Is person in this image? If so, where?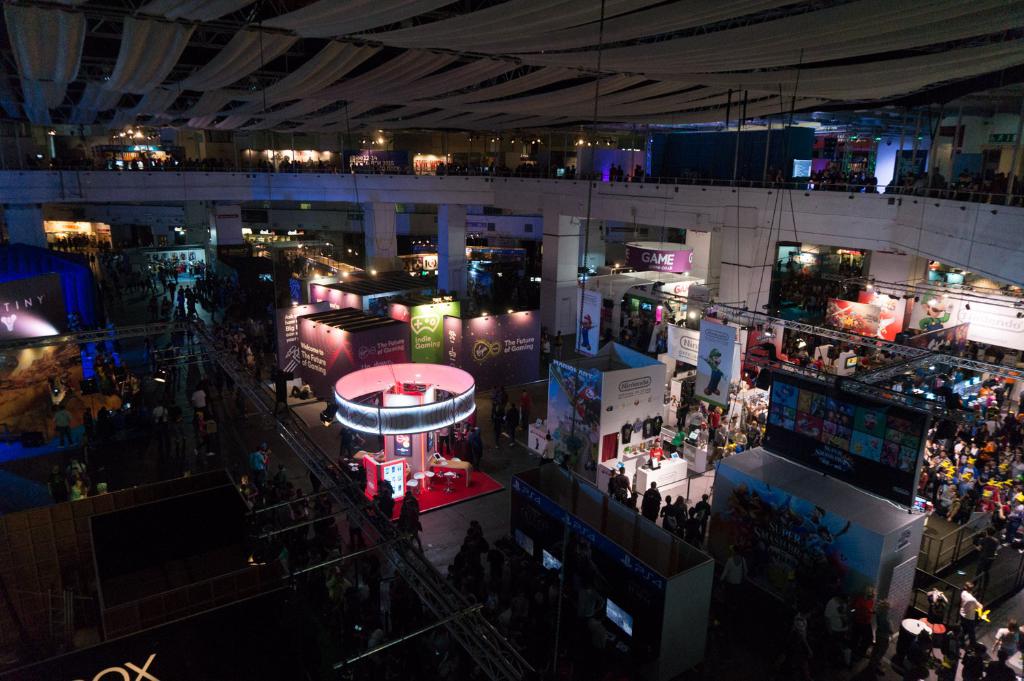
Yes, at select_region(461, 418, 481, 442).
